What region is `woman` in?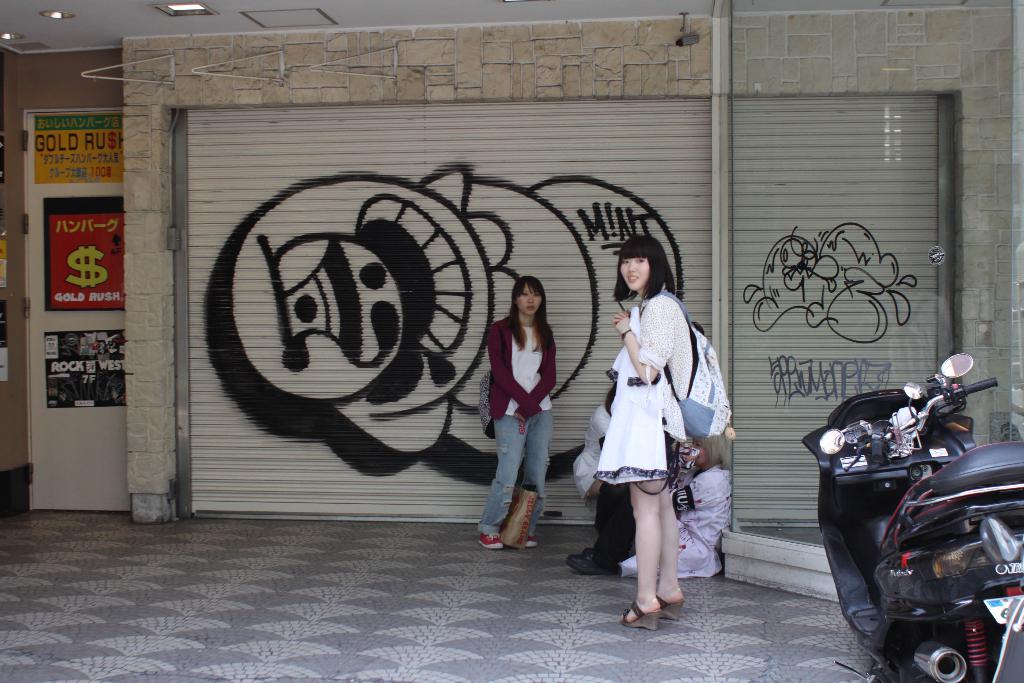
select_region(475, 276, 561, 547).
